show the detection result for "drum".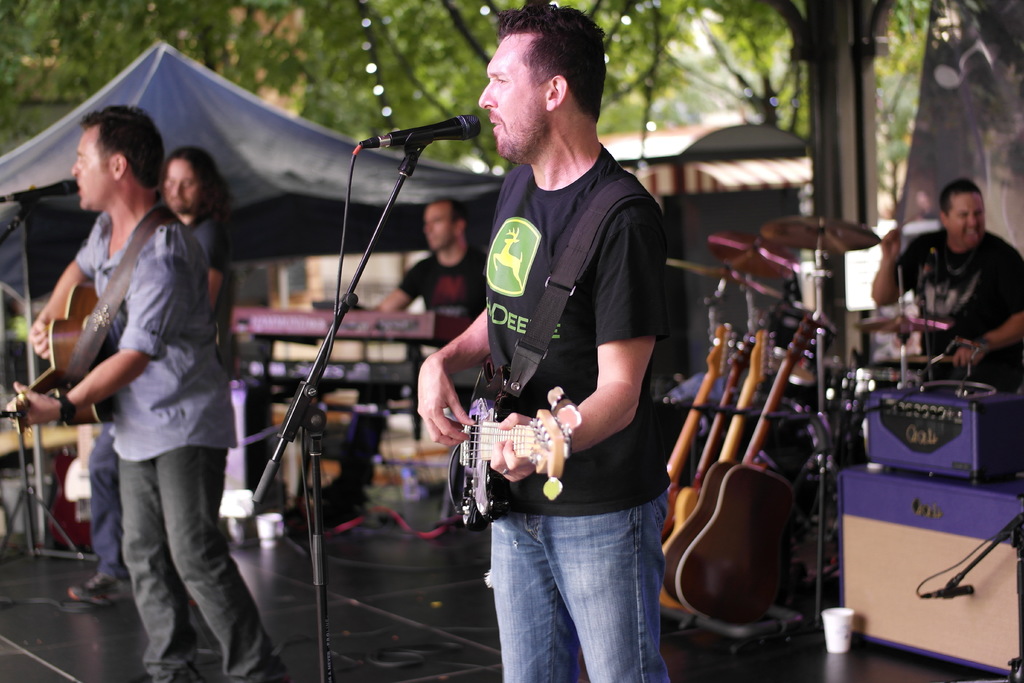
rect(839, 366, 931, 443).
